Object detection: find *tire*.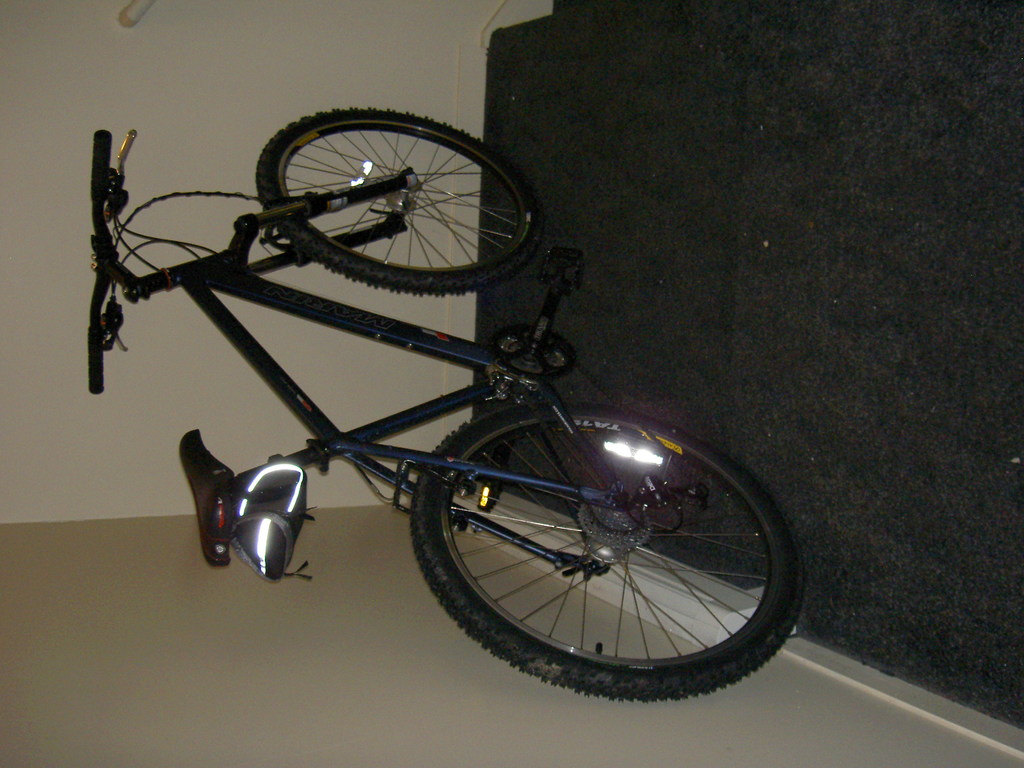
<region>401, 402, 790, 709</region>.
